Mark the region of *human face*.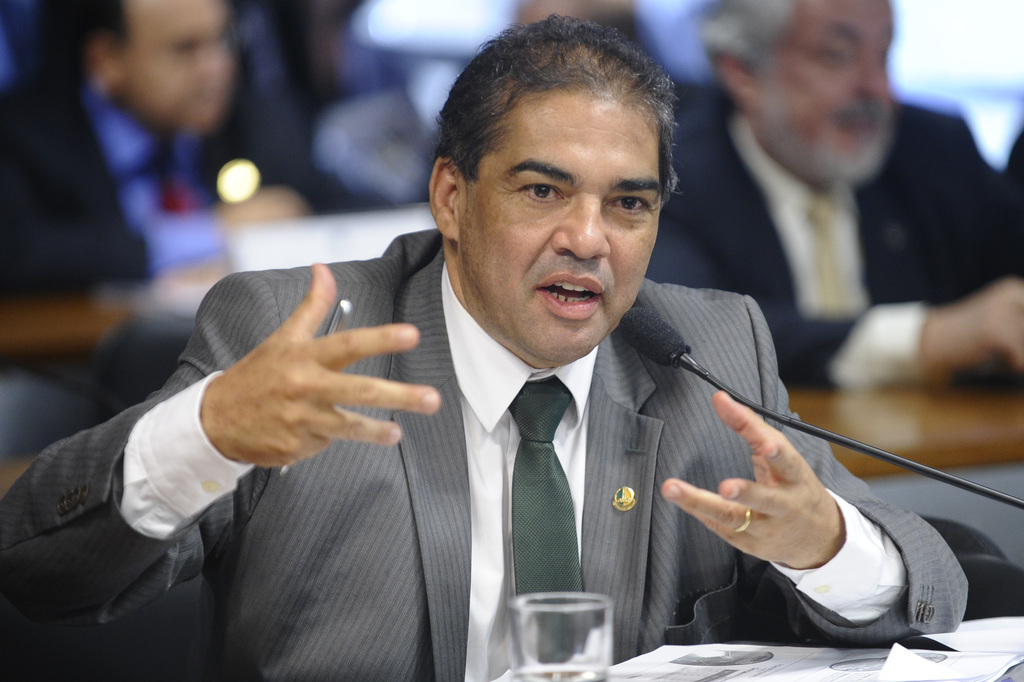
Region: (124, 0, 231, 131).
